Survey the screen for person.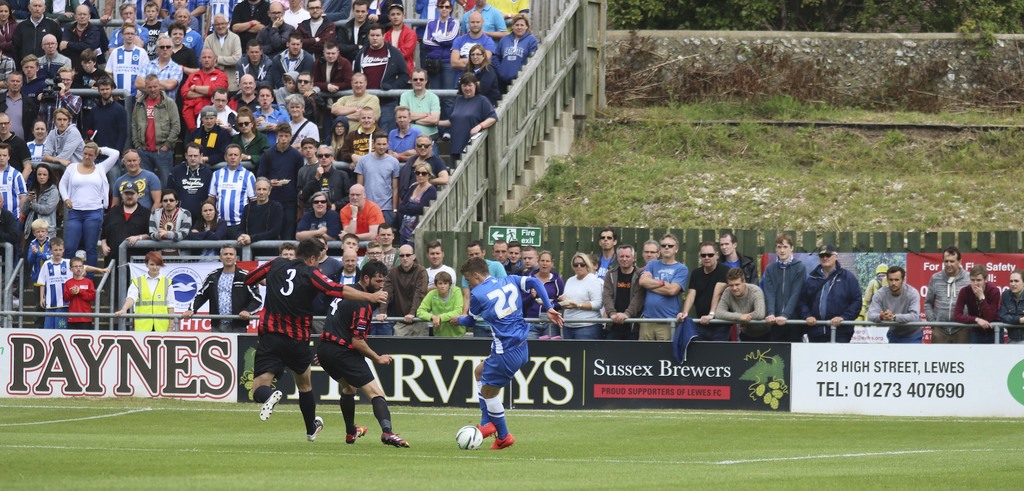
Survey found: <box>719,235,760,285</box>.
